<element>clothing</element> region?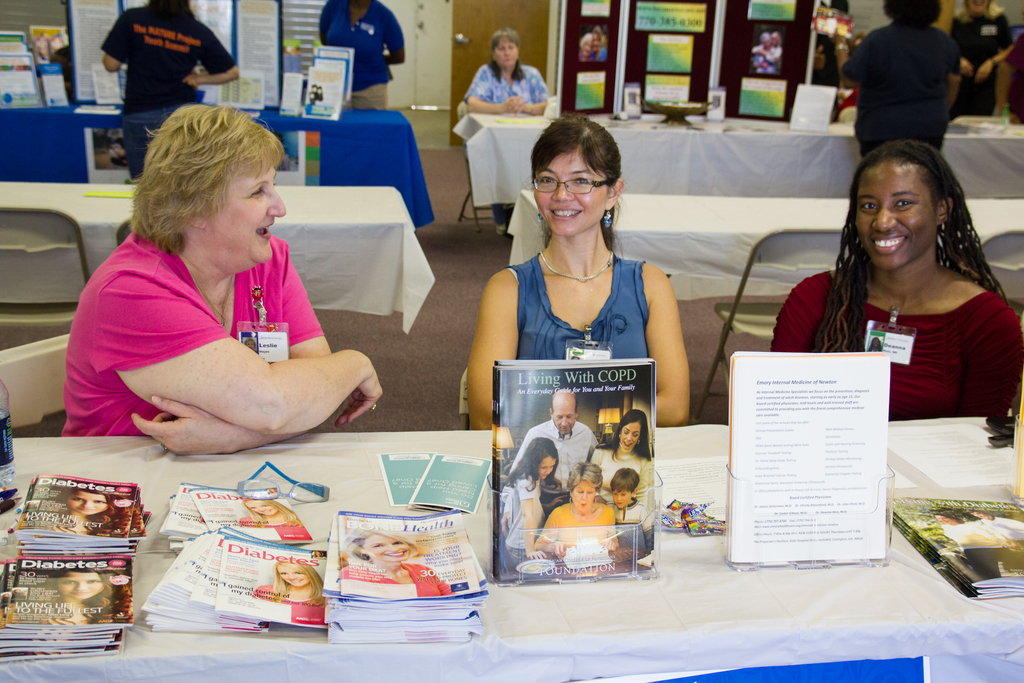
(322, 0, 404, 108)
